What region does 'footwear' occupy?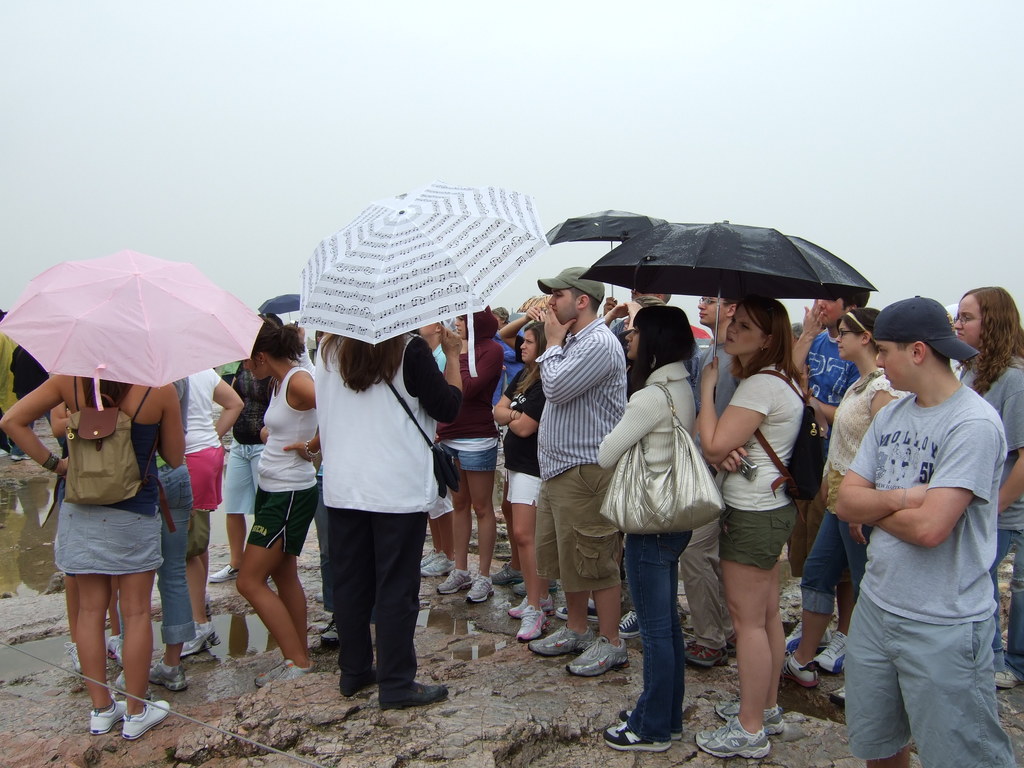
[x1=209, y1=563, x2=243, y2=582].
